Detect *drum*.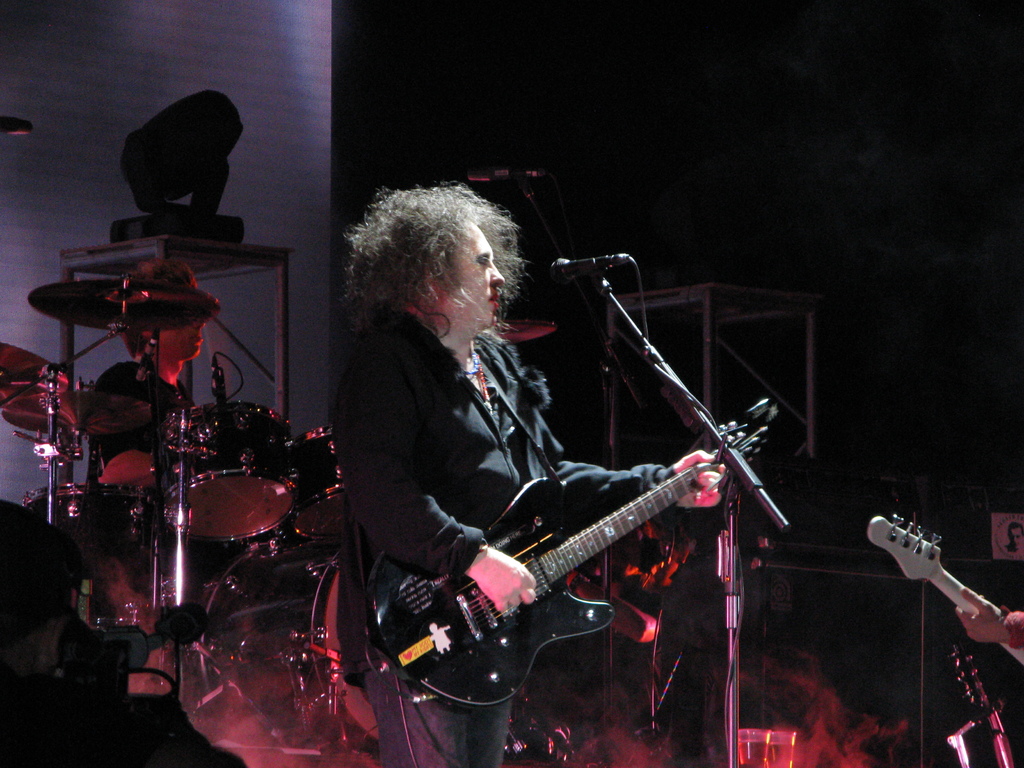
Detected at crop(22, 484, 161, 582).
